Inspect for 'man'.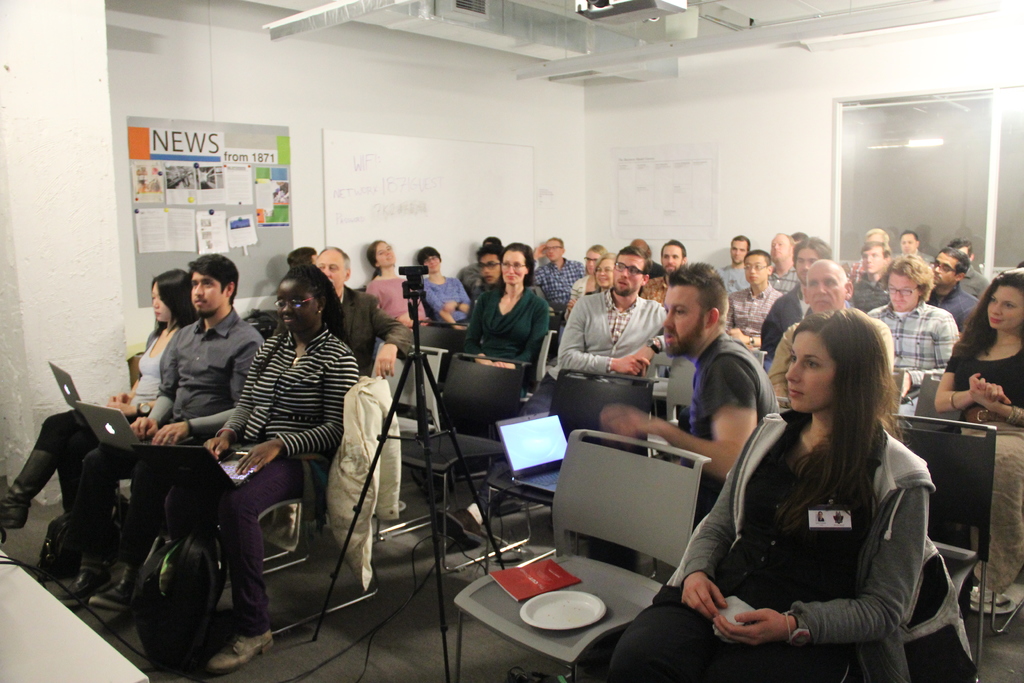
Inspection: 657,241,687,277.
